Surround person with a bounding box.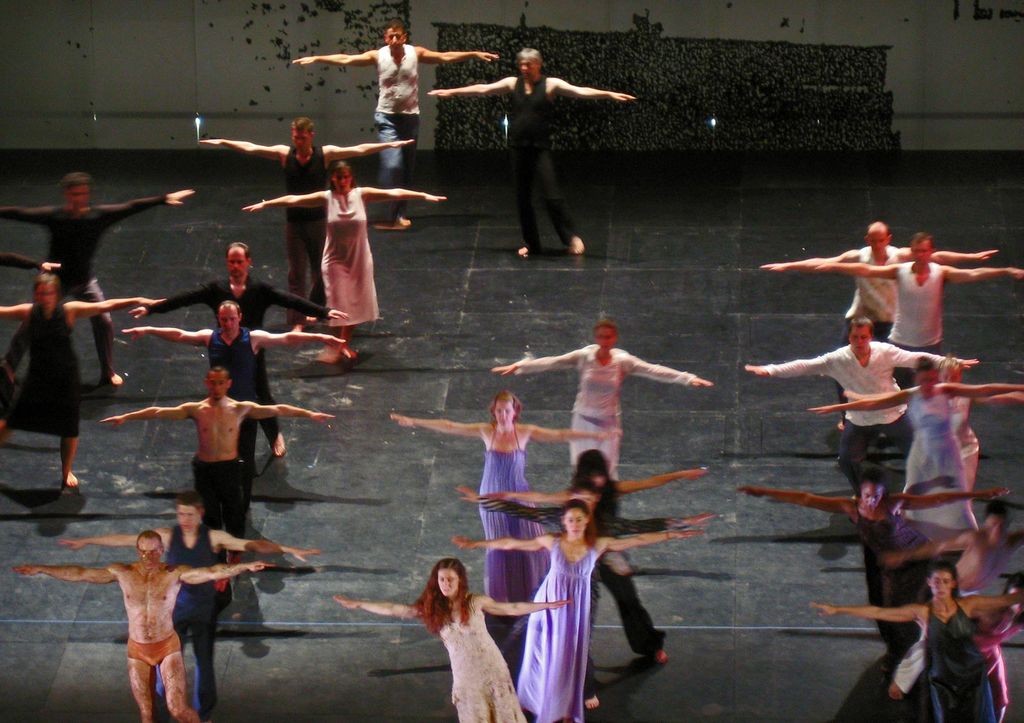
[760,230,989,334].
